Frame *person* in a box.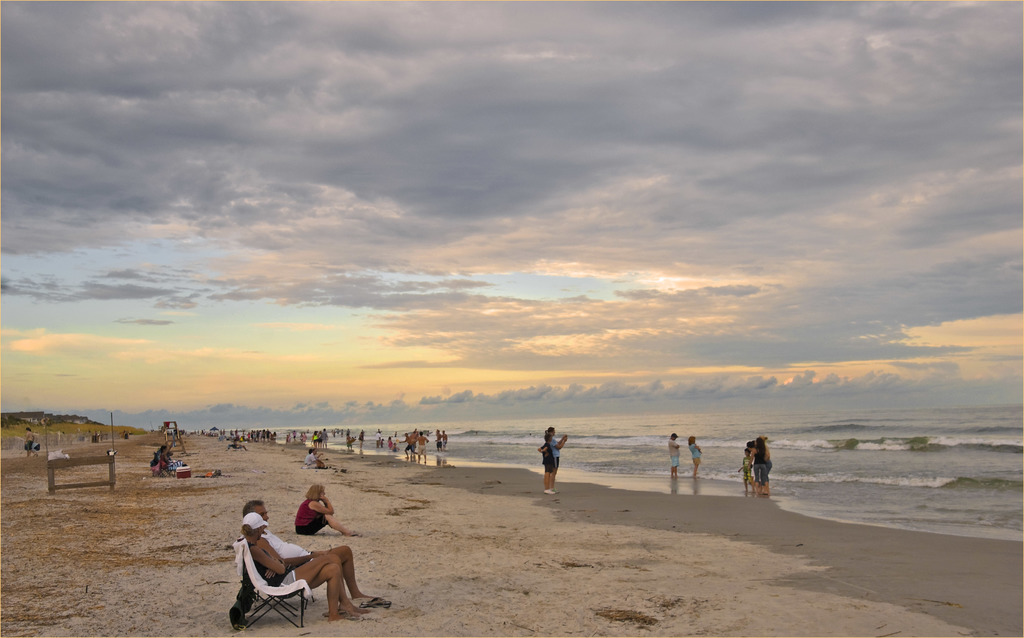
region(306, 447, 326, 470).
